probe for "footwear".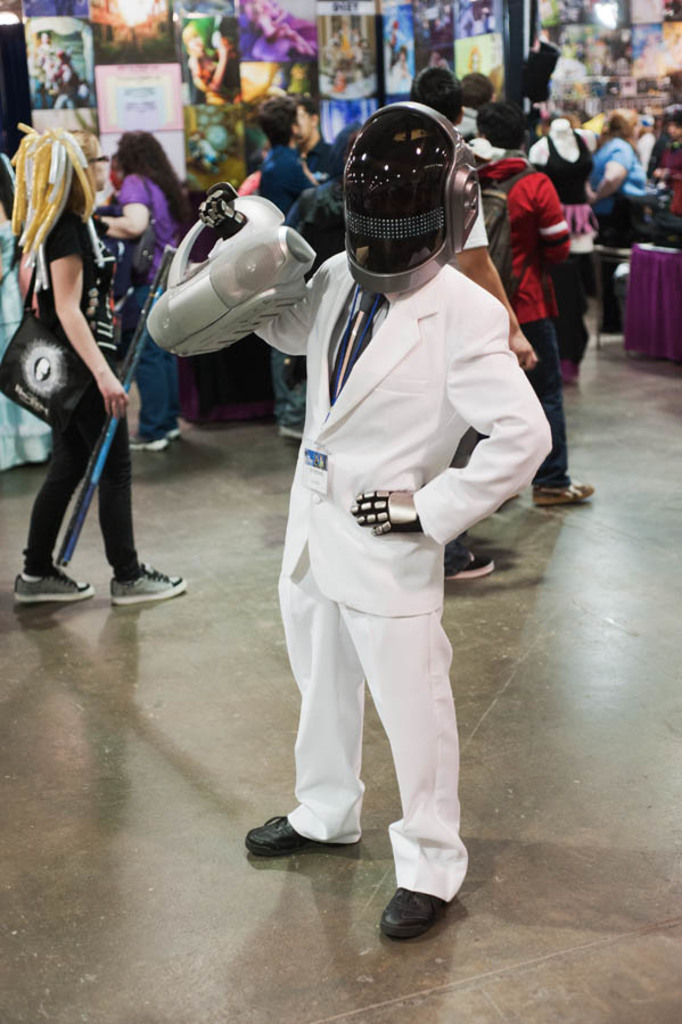
Probe result: bbox(246, 815, 359, 858).
